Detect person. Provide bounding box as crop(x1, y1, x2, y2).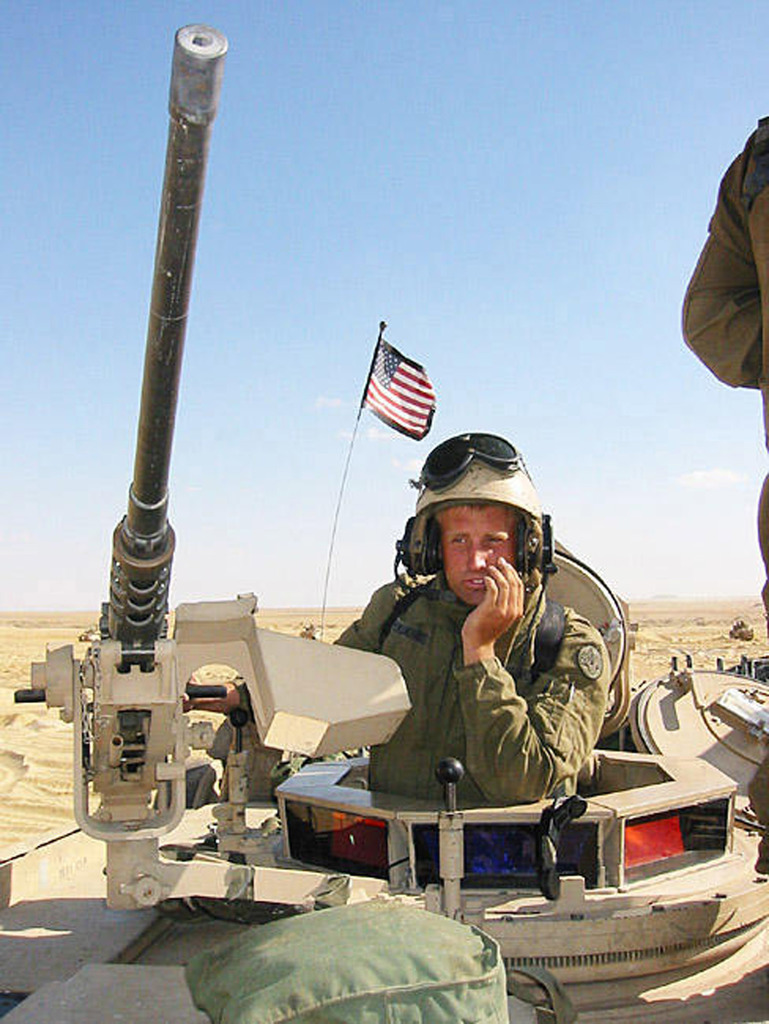
crop(342, 440, 618, 895).
